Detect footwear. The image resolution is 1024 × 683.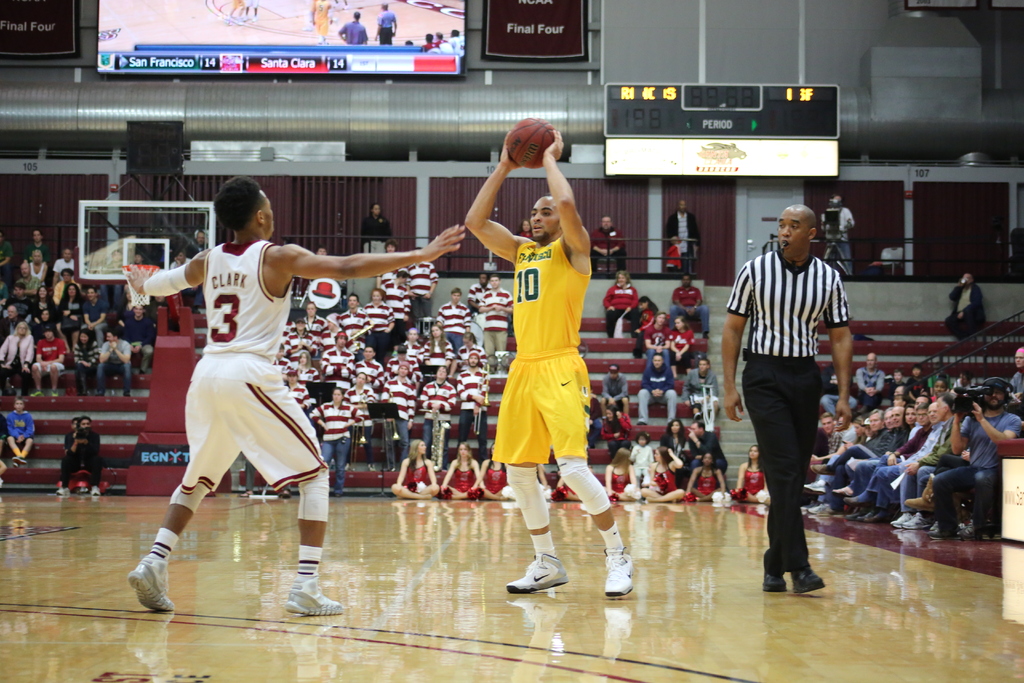
rect(907, 513, 938, 530).
